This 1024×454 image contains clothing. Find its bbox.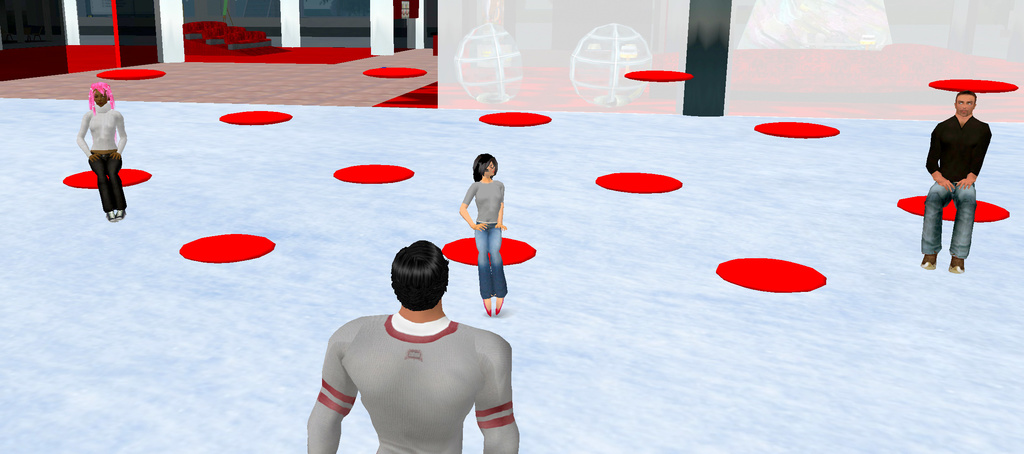
[468, 225, 506, 312].
